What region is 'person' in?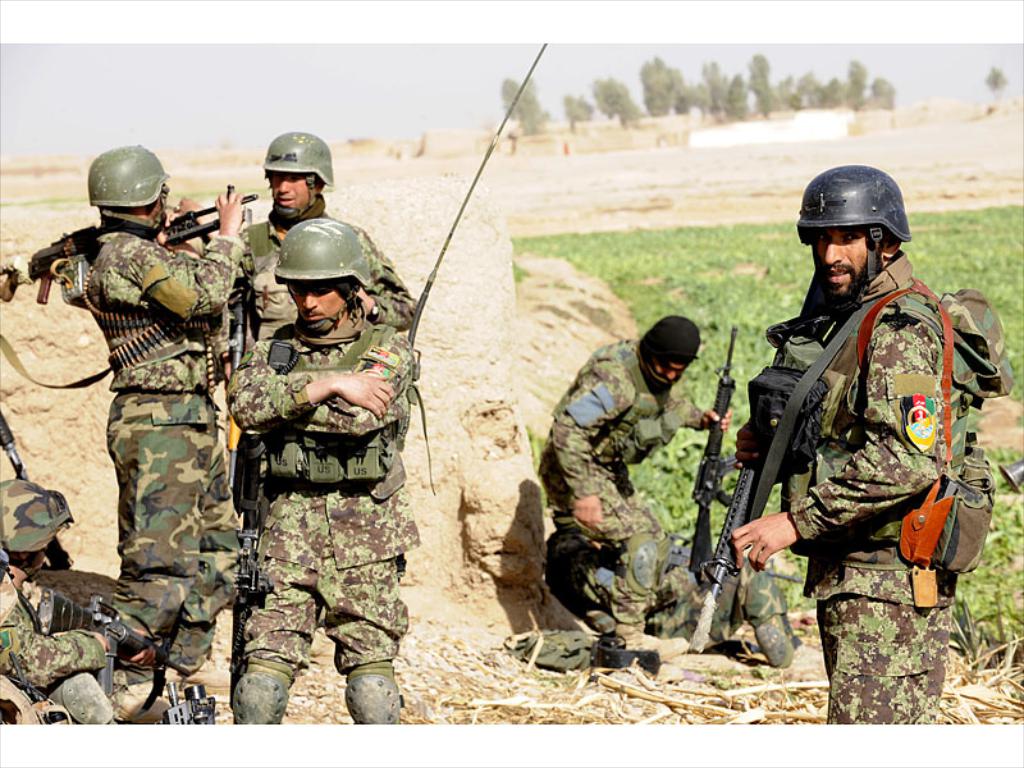
648/554/805/668.
